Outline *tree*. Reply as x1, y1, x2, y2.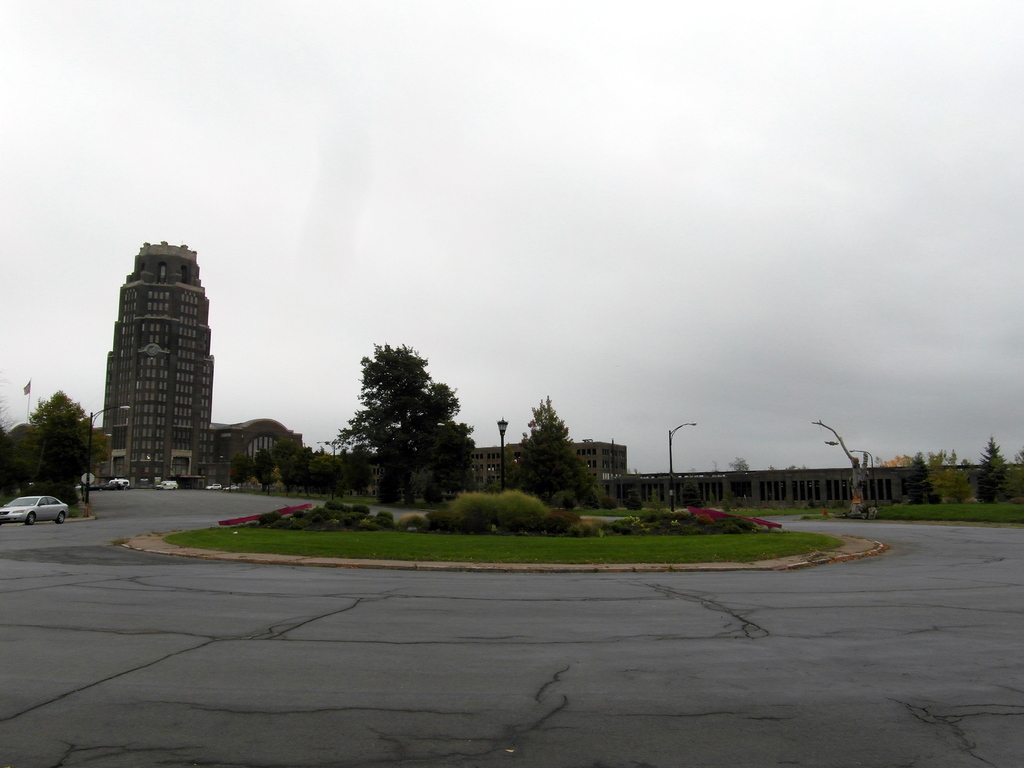
959, 460, 978, 500.
